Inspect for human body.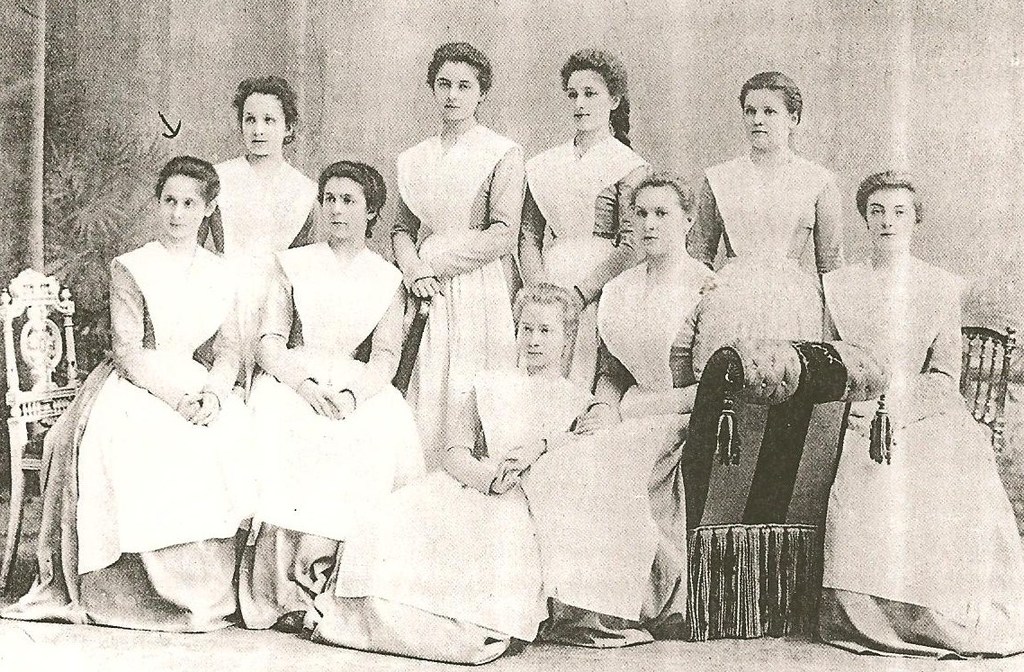
Inspection: pyautogui.locateOnScreen(43, 158, 256, 635).
